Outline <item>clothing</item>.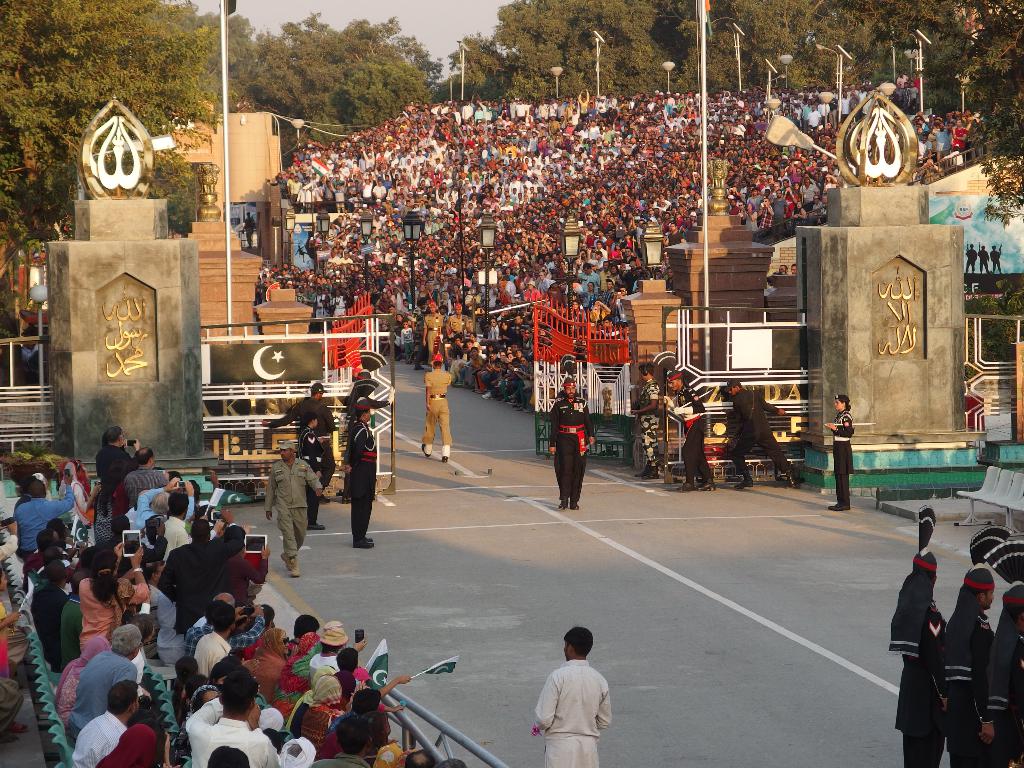
Outline: [left=262, top=455, right=323, bottom=564].
